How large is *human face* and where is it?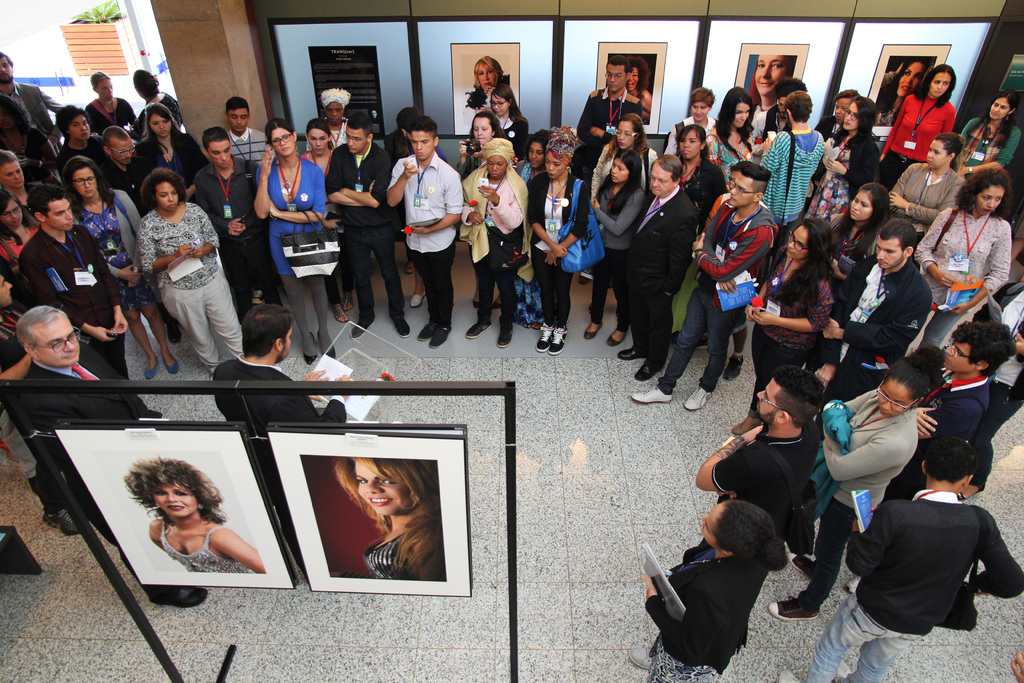
Bounding box: left=47, top=201, right=71, bottom=231.
